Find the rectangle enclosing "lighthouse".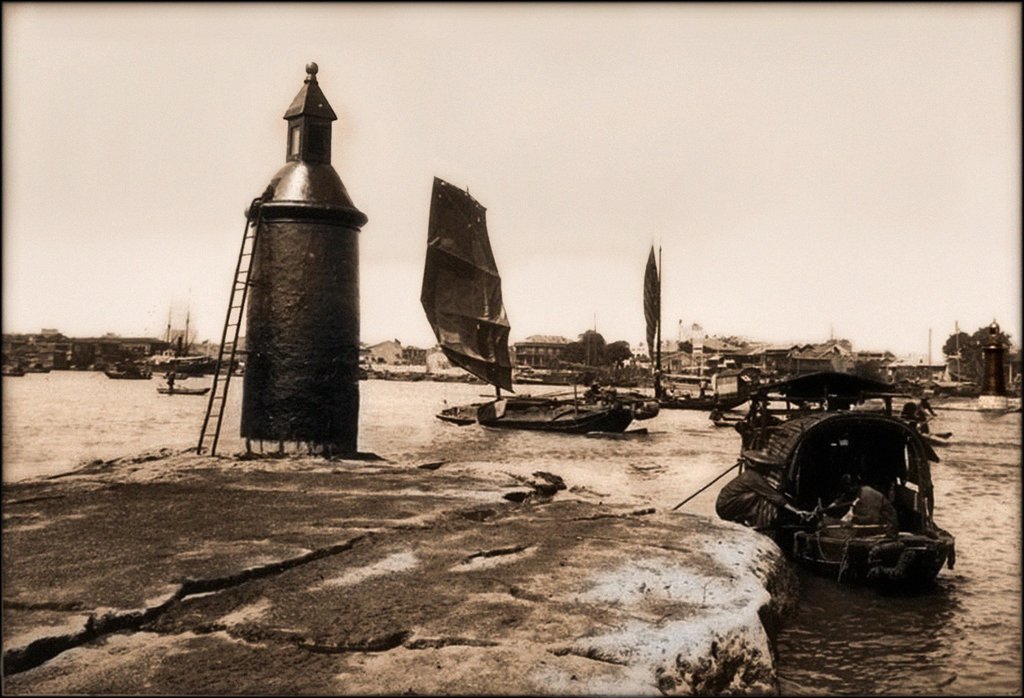
<region>210, 61, 372, 472</region>.
